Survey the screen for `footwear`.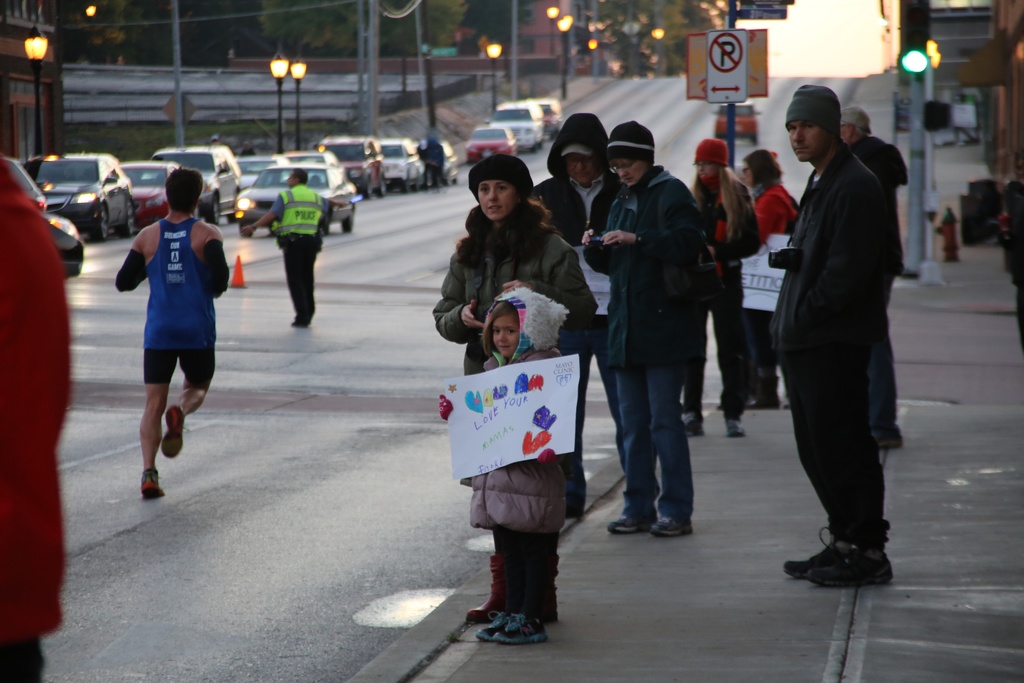
Survey found: [x1=477, y1=605, x2=527, y2=641].
